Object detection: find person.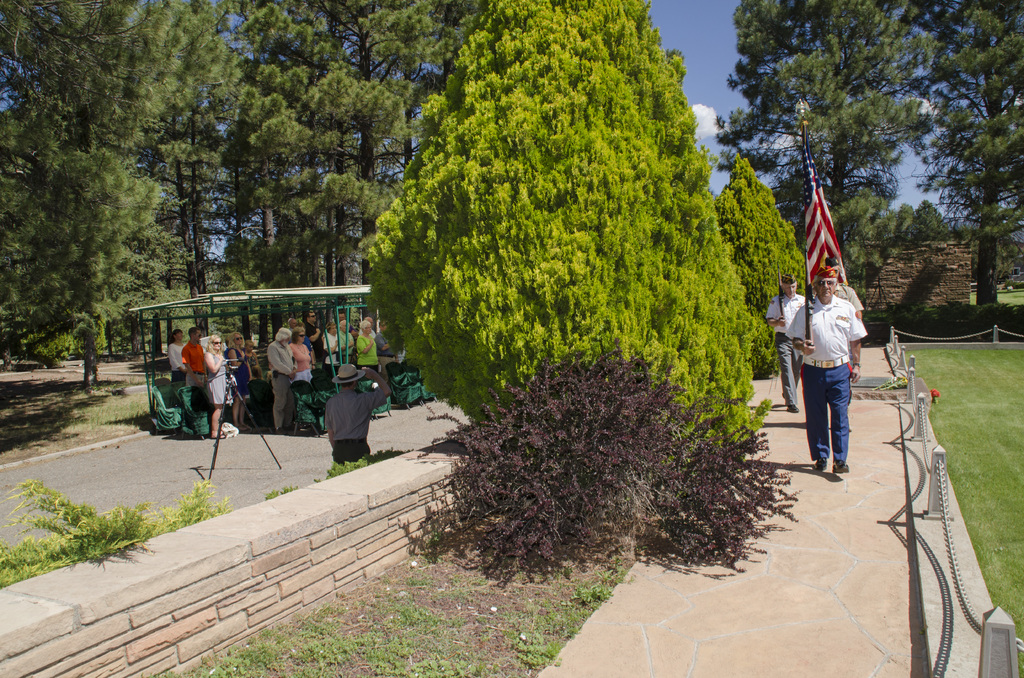
rect(201, 334, 227, 437).
